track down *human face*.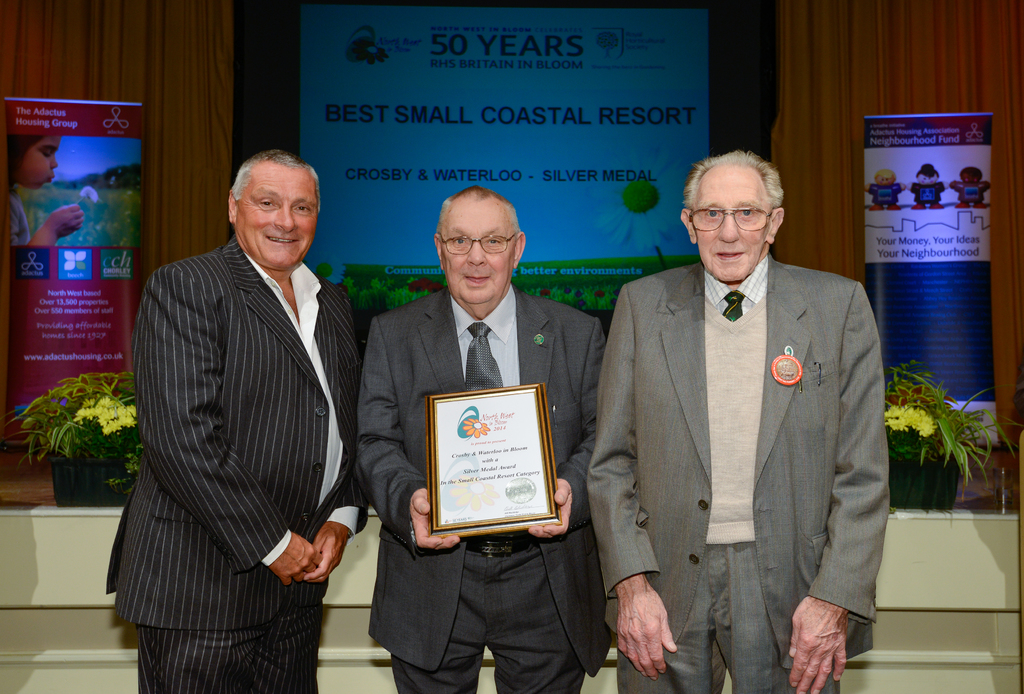
Tracked to {"left": 18, "top": 140, "right": 59, "bottom": 191}.
